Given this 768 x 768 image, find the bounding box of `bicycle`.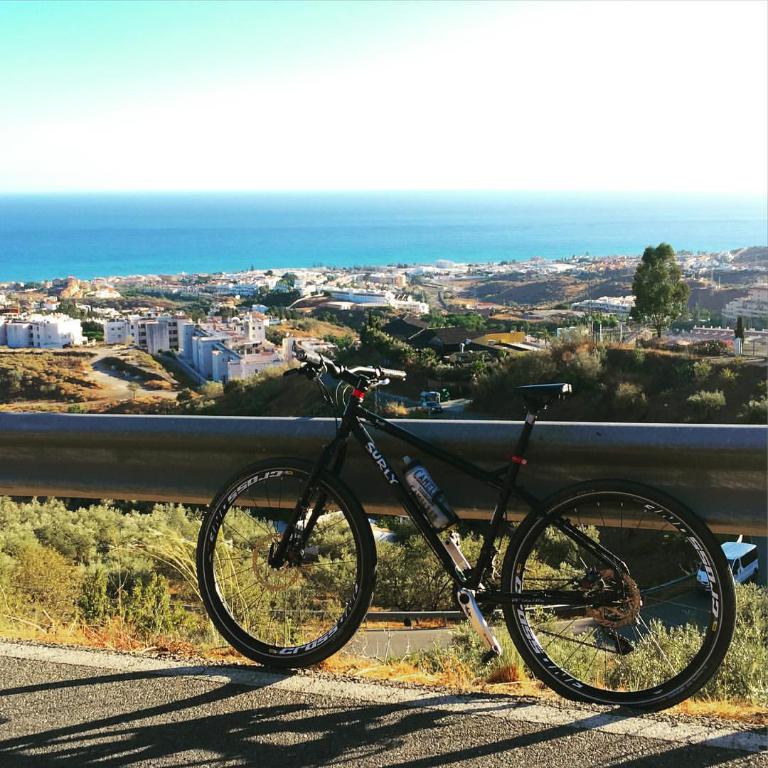
l=196, t=339, r=740, b=716.
